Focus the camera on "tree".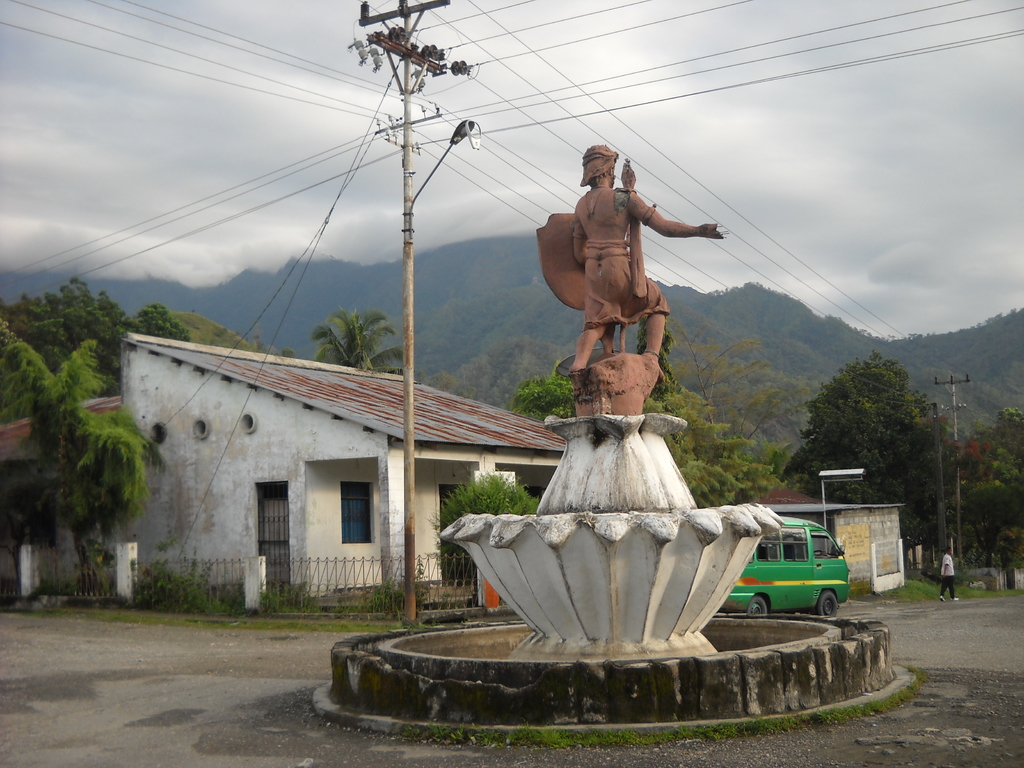
Focus region: [x1=927, y1=404, x2=1023, y2=579].
